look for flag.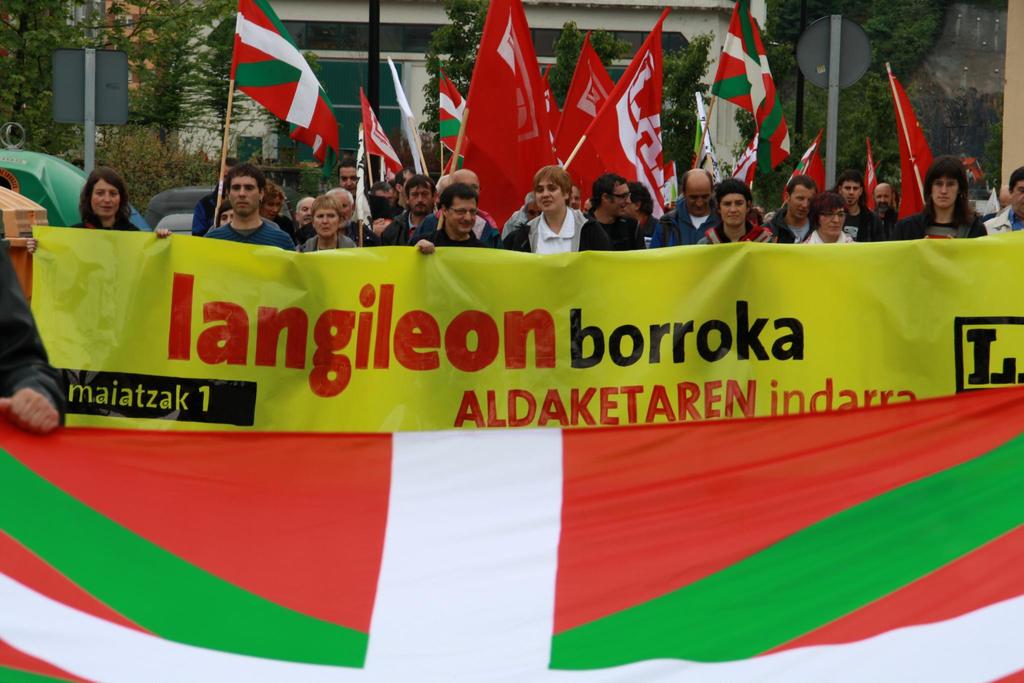
Found: (x1=388, y1=49, x2=420, y2=185).
